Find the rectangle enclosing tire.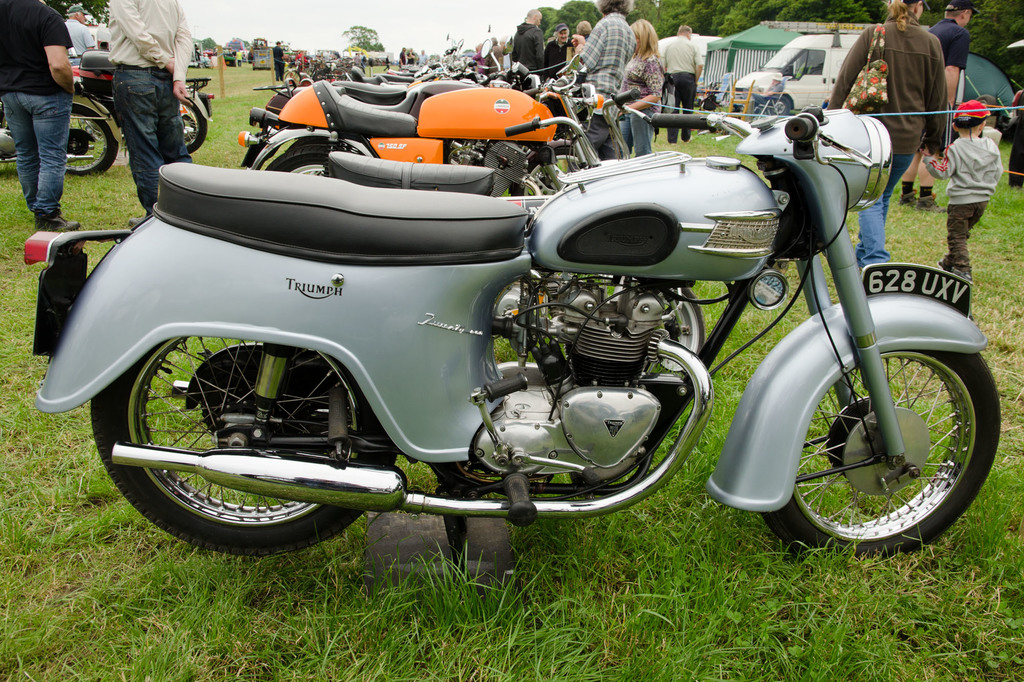
region(92, 336, 396, 552).
